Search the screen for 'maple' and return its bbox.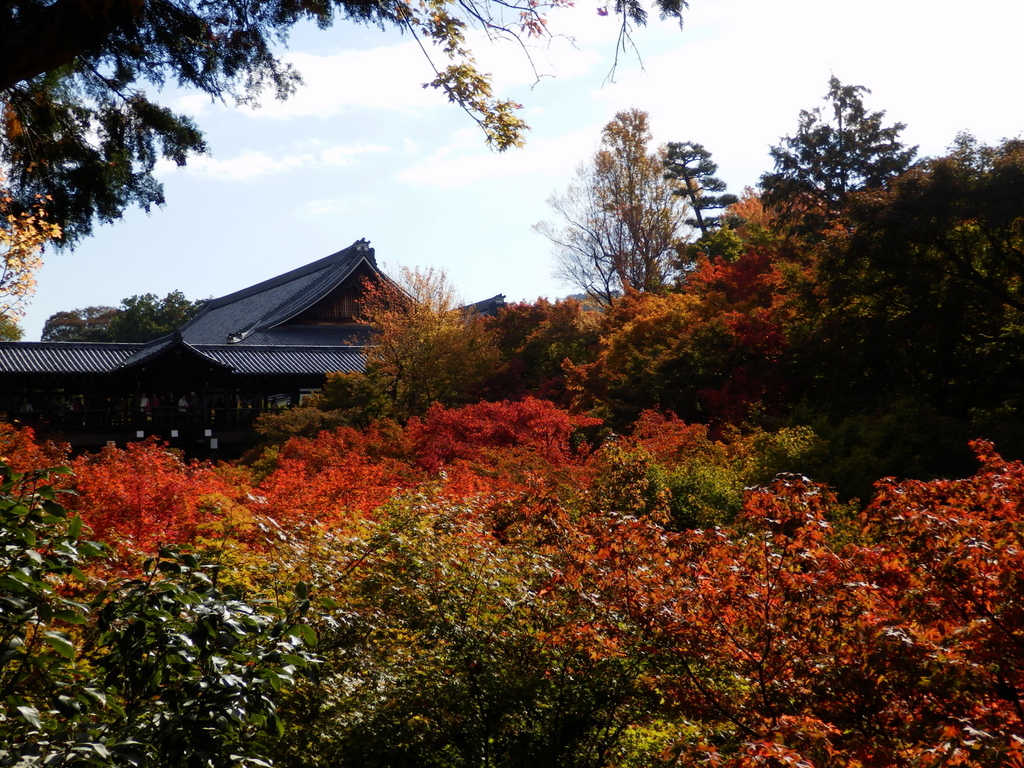
Found: (0, 0, 693, 326).
